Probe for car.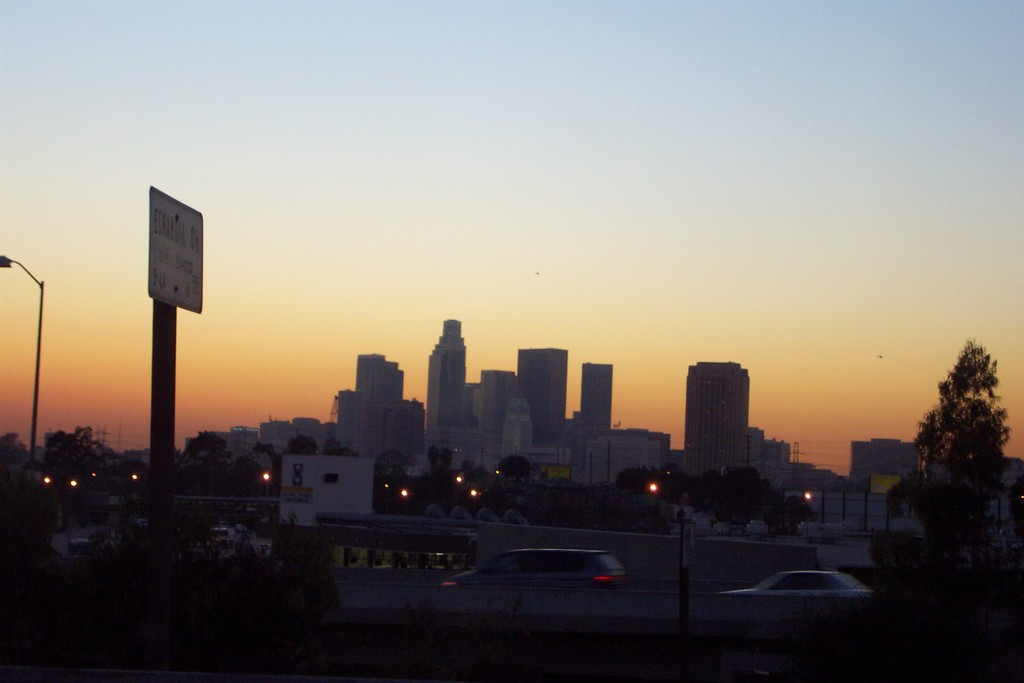
Probe result: bbox=(433, 545, 633, 614).
